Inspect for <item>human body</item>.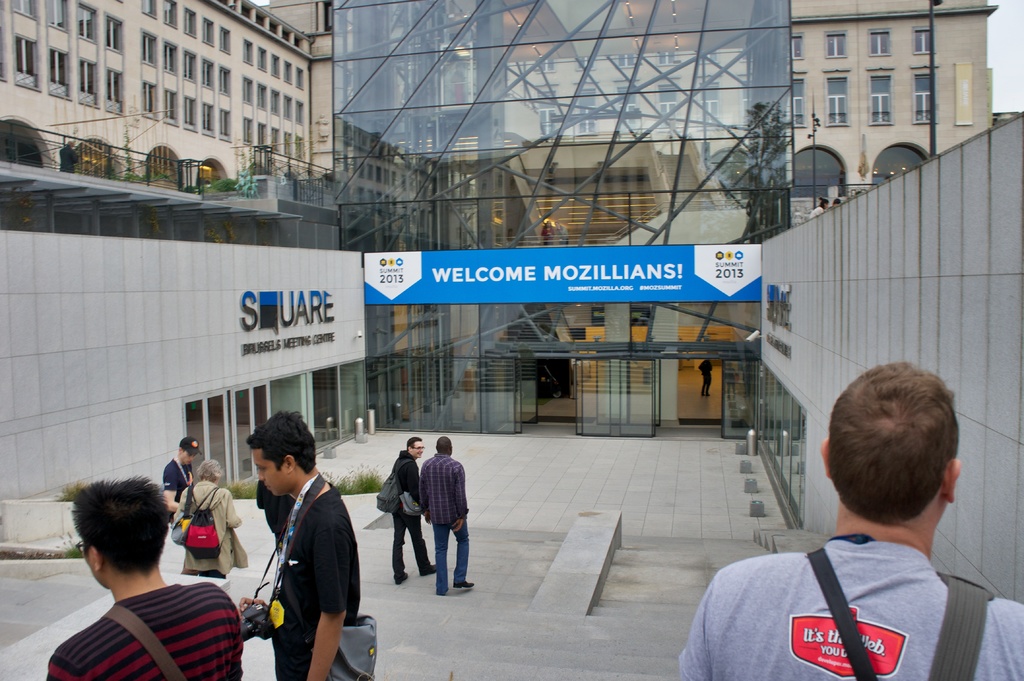
Inspection: region(385, 451, 435, 584).
